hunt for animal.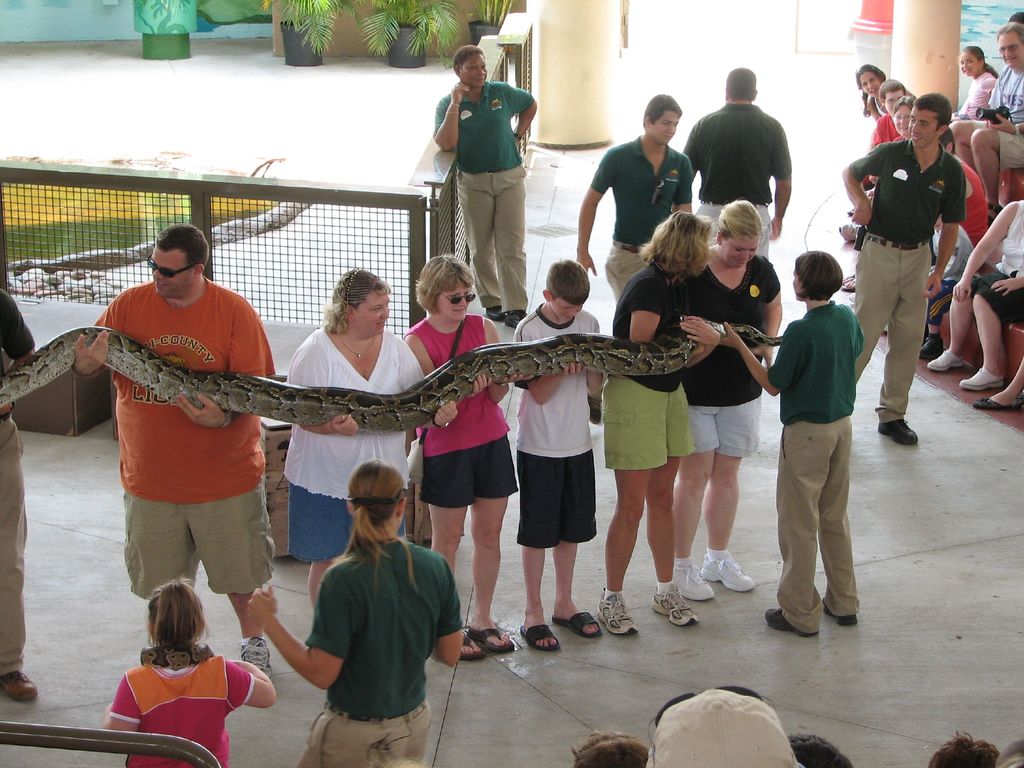
Hunted down at bbox(0, 324, 783, 433).
